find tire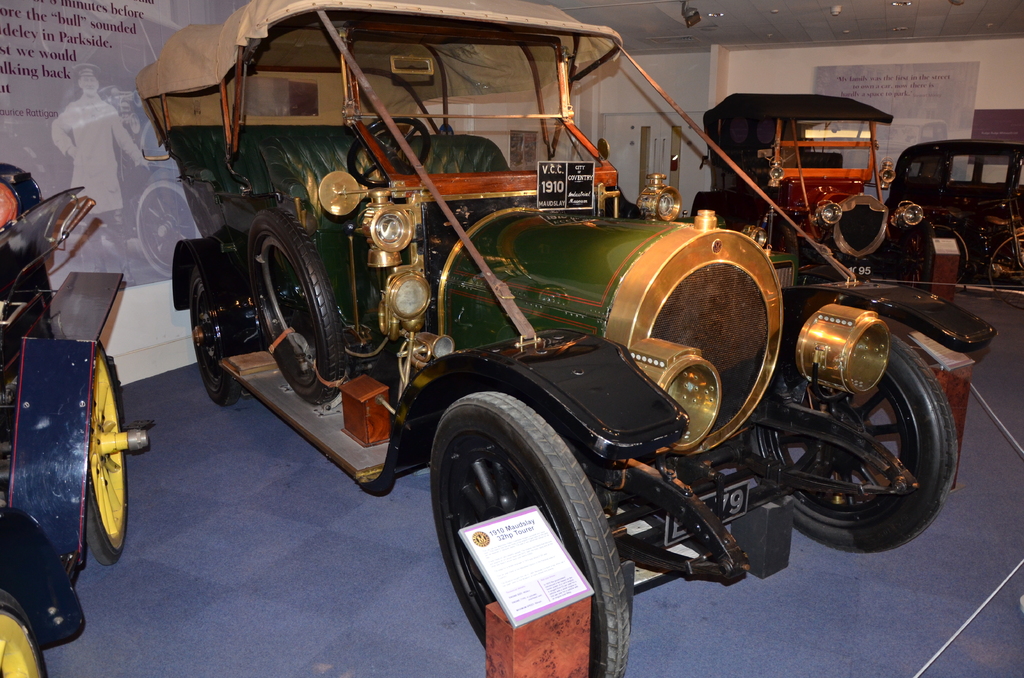
crop(84, 340, 127, 566)
